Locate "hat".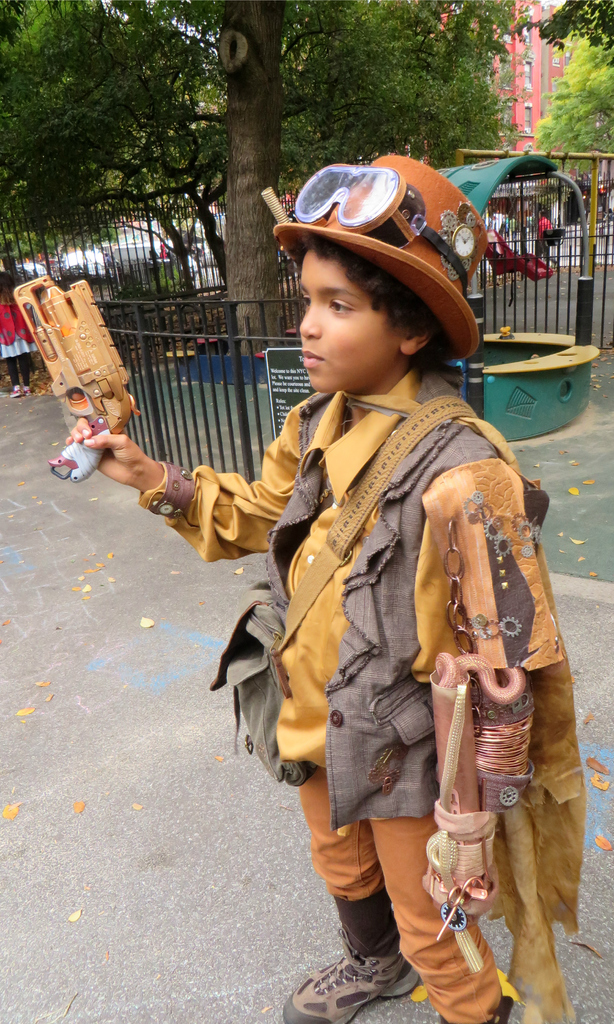
Bounding box: (x1=267, y1=156, x2=503, y2=358).
